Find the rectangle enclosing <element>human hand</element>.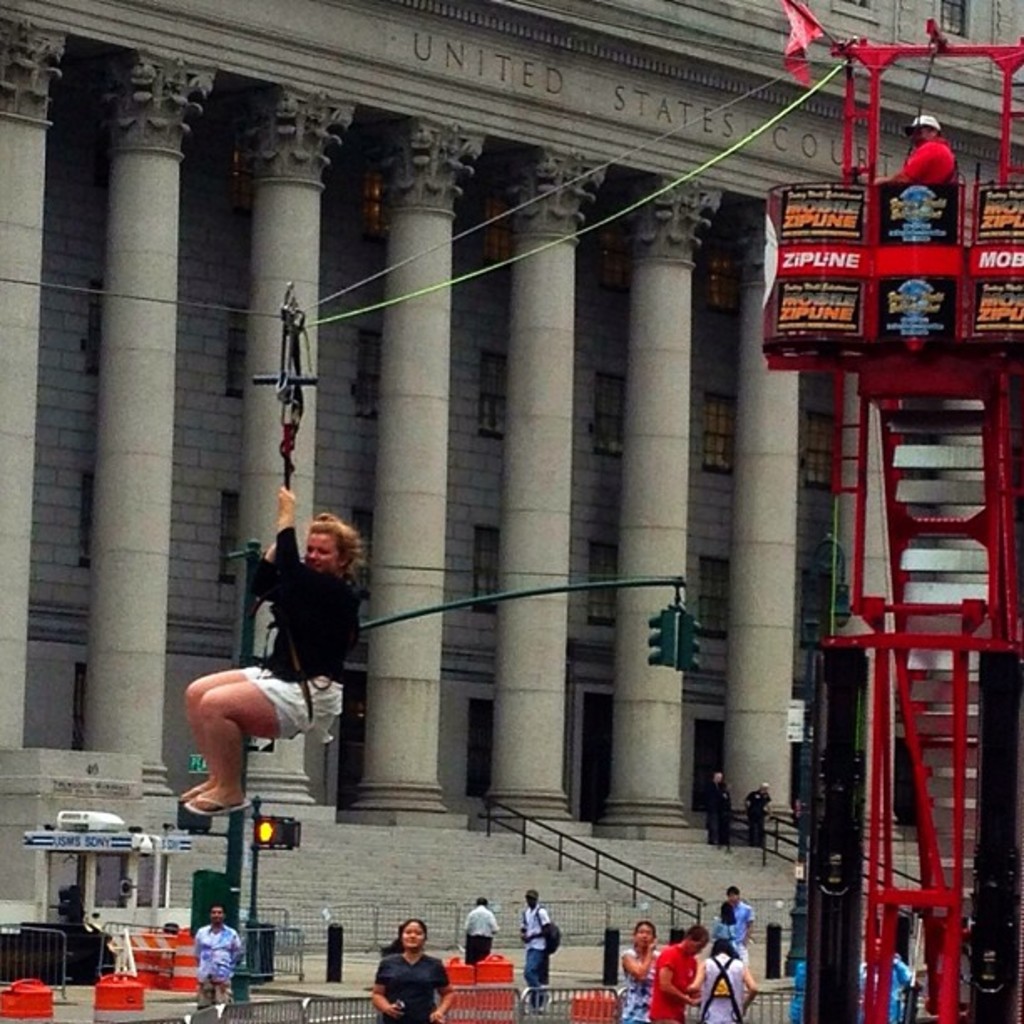
region(517, 925, 535, 942).
